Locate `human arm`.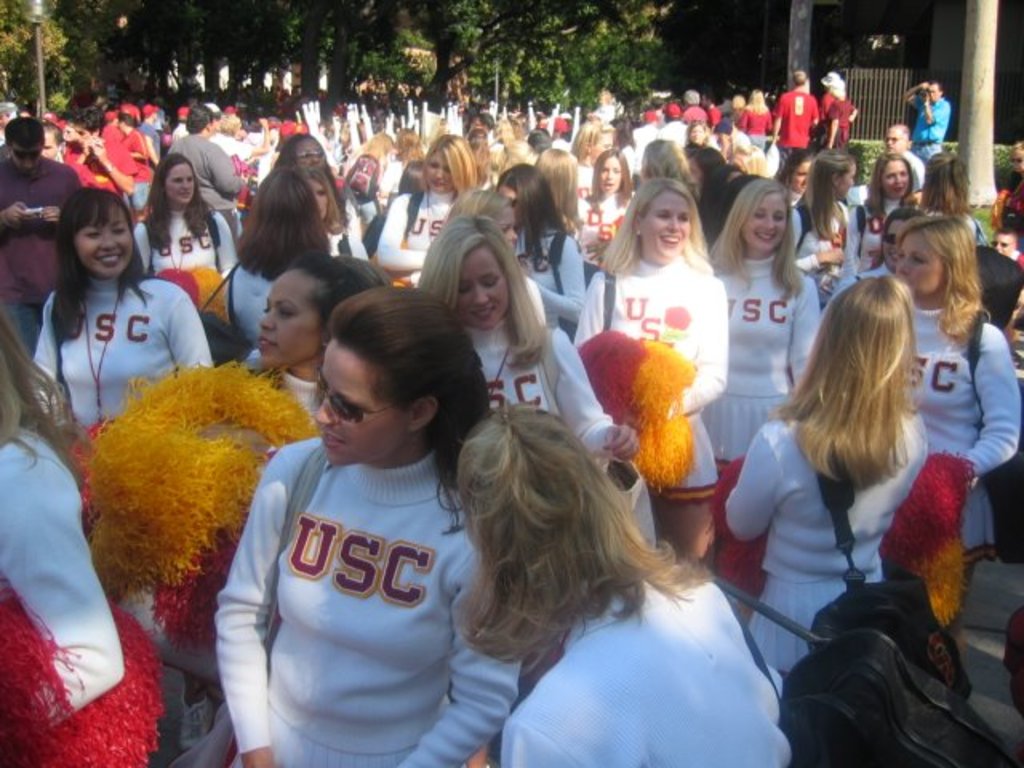
Bounding box: [573,283,603,347].
